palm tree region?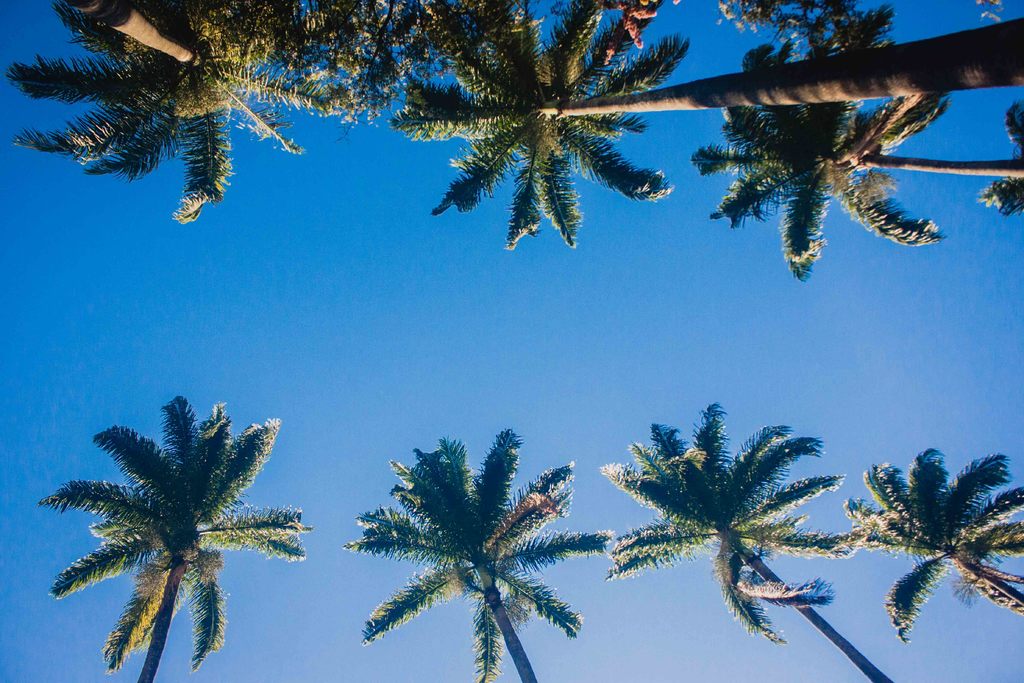
445, 24, 670, 218
